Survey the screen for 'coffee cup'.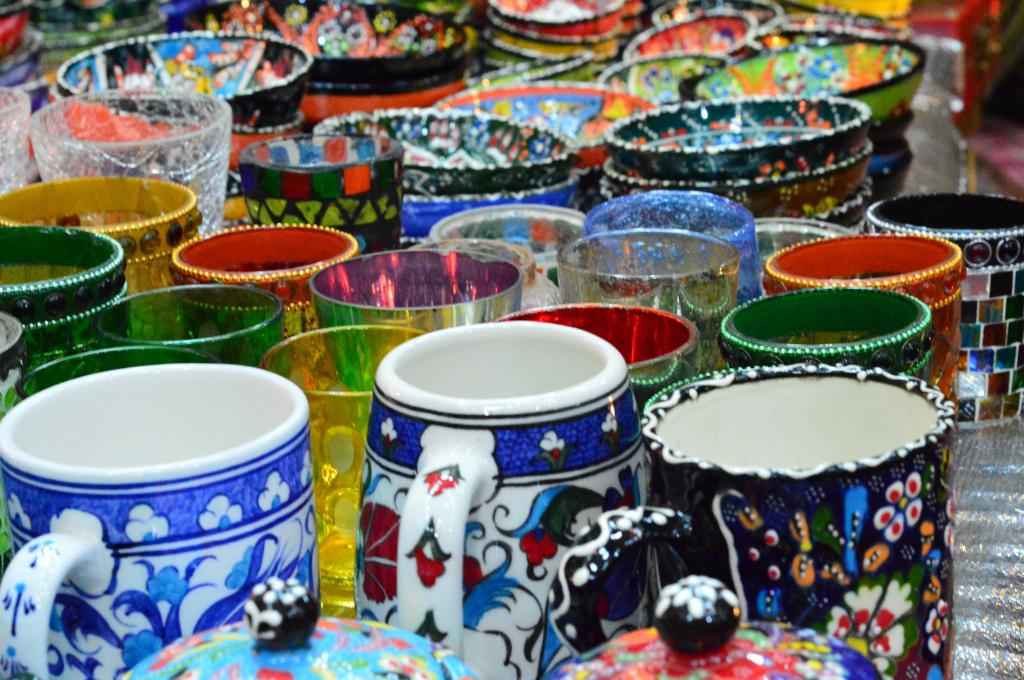
Survey found: x1=0, y1=360, x2=323, y2=679.
